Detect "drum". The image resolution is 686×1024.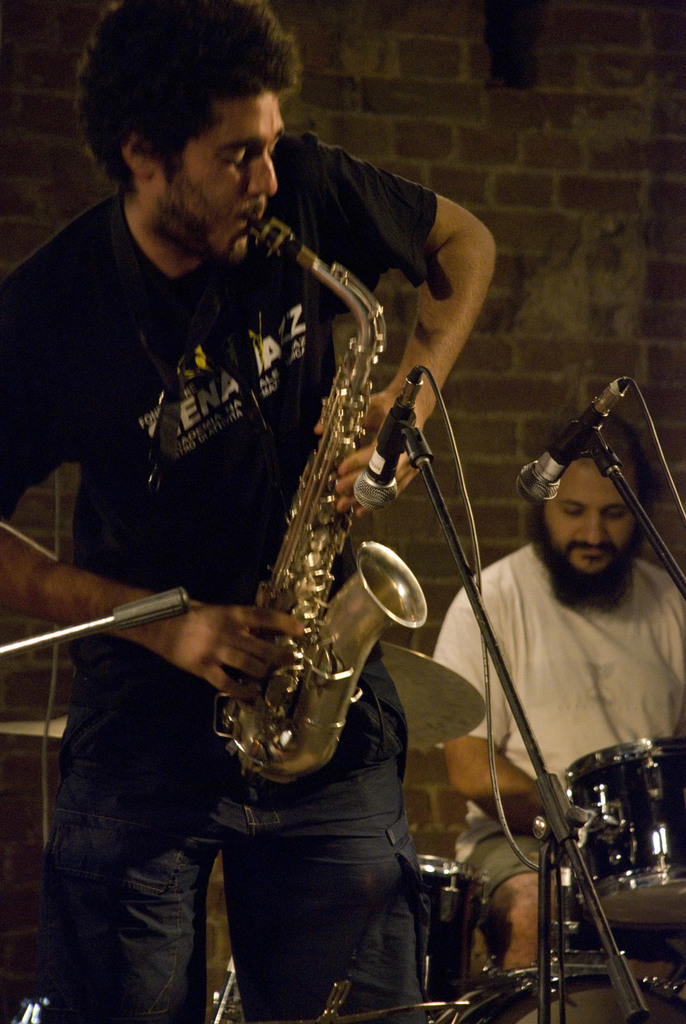
pyautogui.locateOnScreen(431, 966, 685, 1023).
